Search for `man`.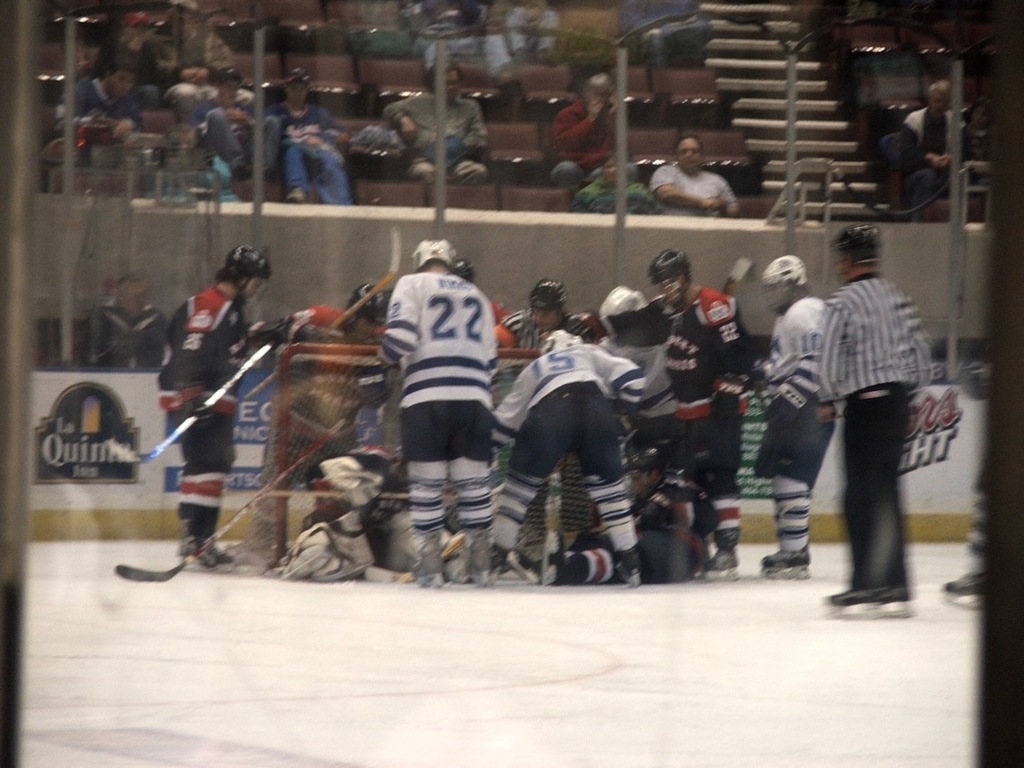
Found at x1=497 y1=278 x2=617 y2=417.
